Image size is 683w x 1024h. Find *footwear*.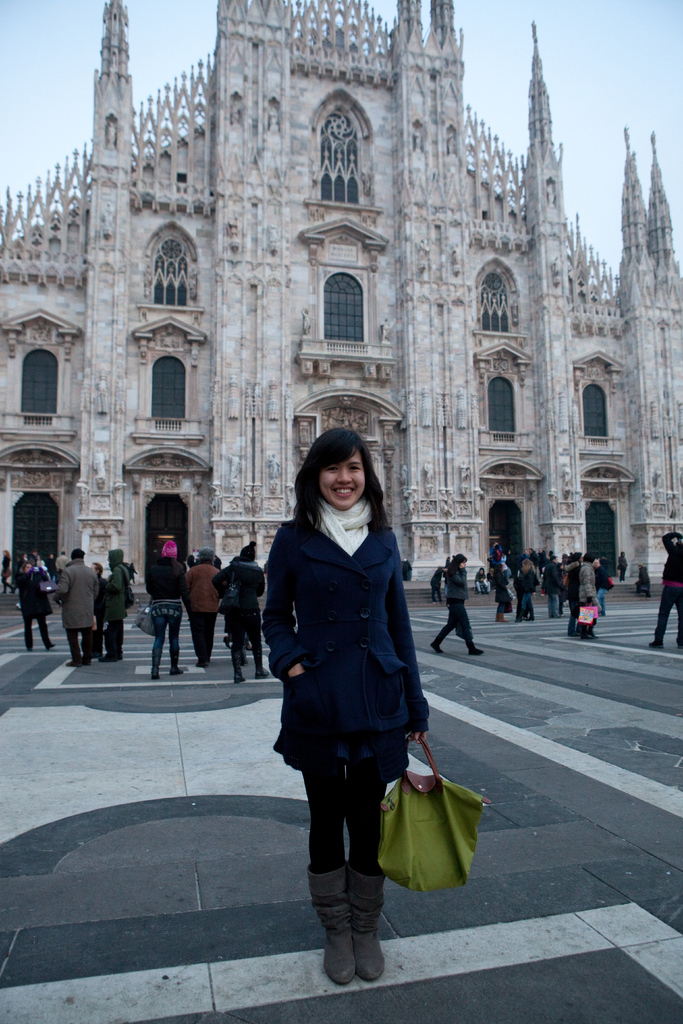
pyautogui.locateOnScreen(650, 640, 662, 647).
